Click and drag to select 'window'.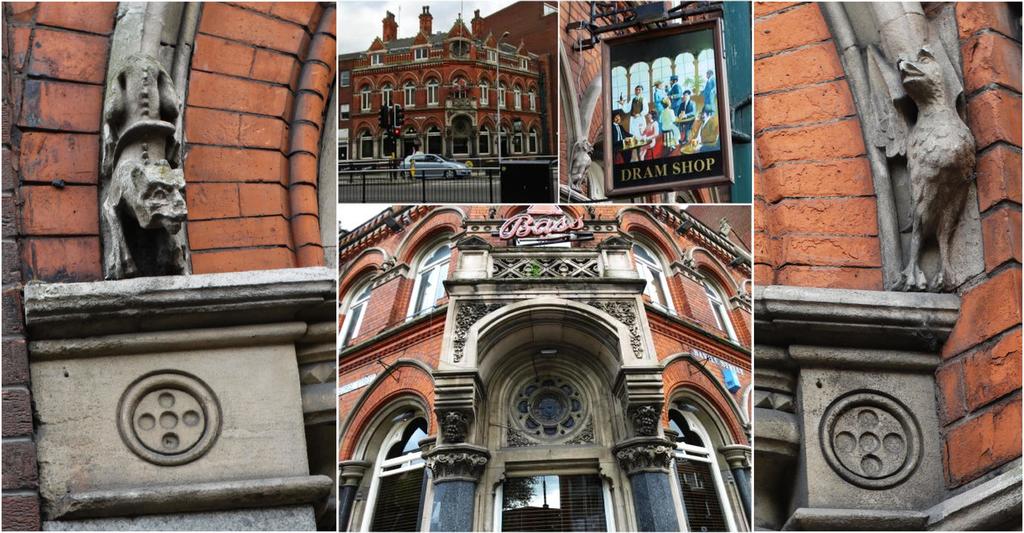
Selection: region(475, 126, 490, 156).
